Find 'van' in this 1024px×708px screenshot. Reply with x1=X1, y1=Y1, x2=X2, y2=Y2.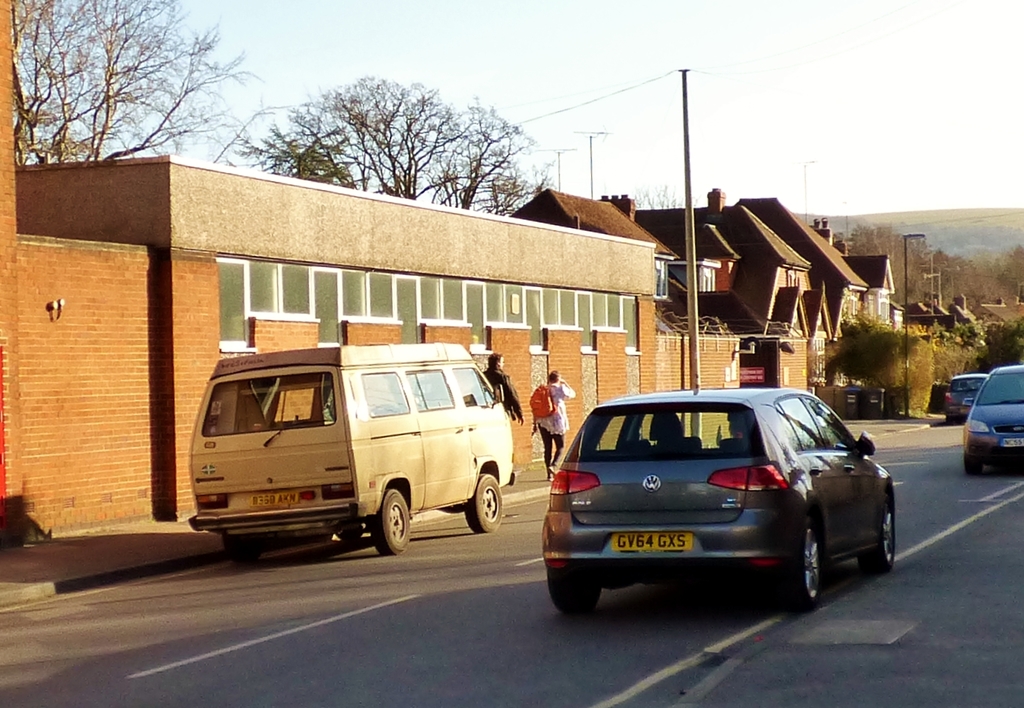
x1=189, y1=339, x2=518, y2=554.
